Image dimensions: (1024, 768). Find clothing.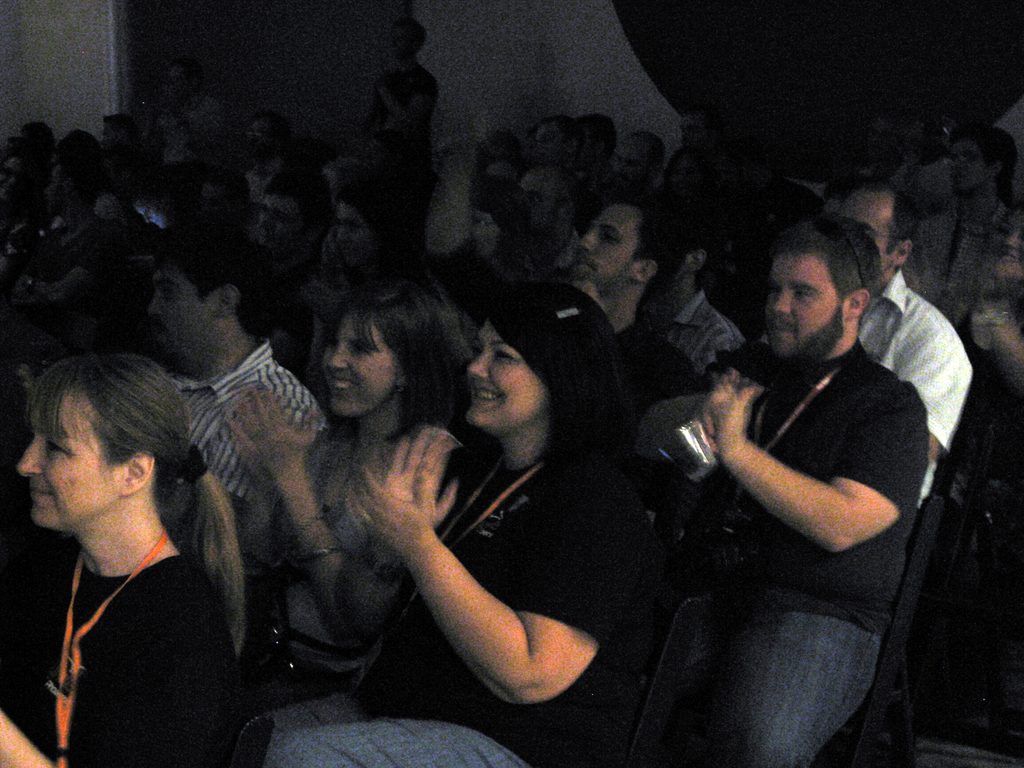
box(371, 65, 443, 255).
